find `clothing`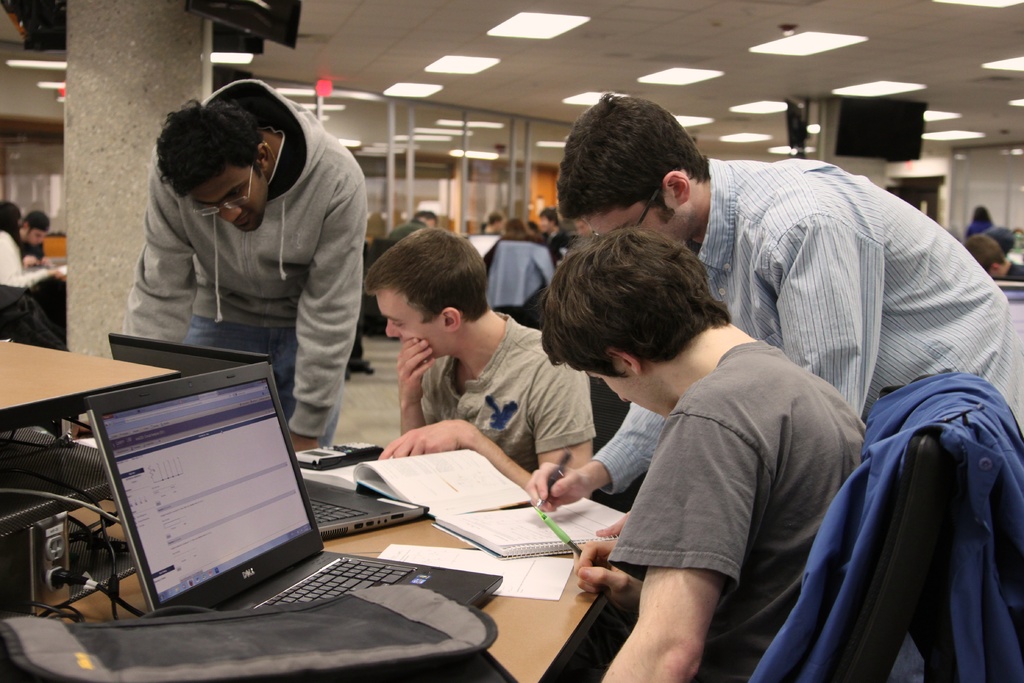
[left=116, top=78, right=372, bottom=444]
